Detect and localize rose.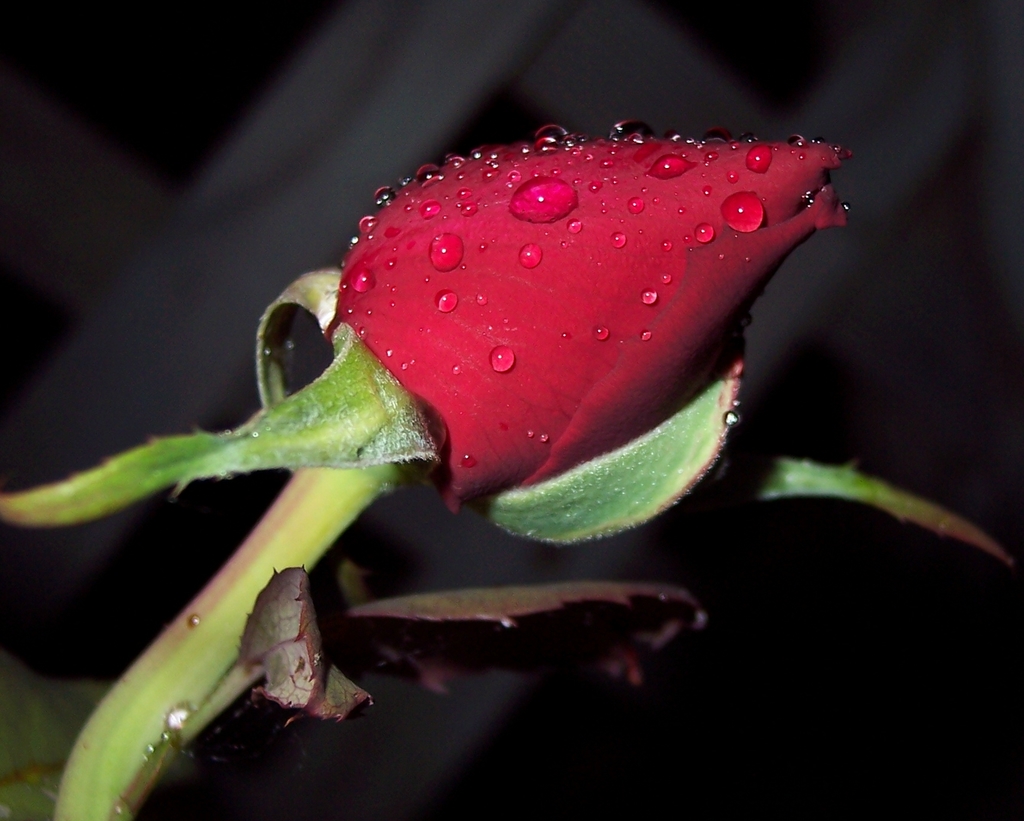
Localized at l=329, t=130, r=853, b=514.
